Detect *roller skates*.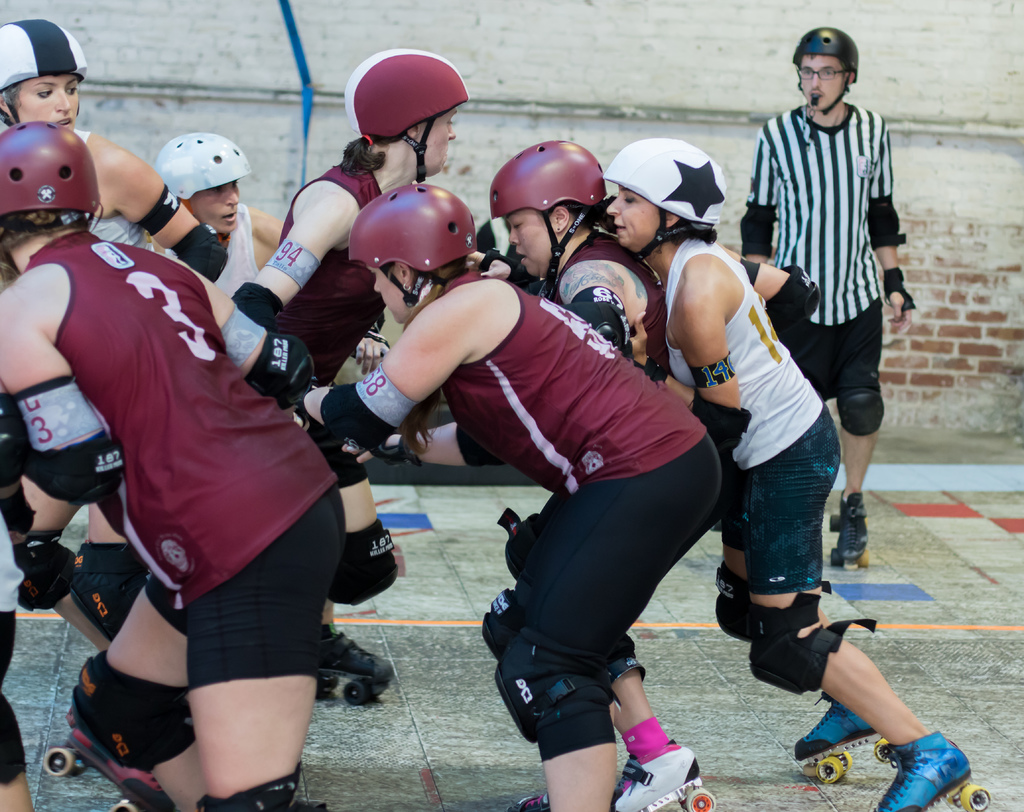
Detected at crop(508, 788, 554, 811).
